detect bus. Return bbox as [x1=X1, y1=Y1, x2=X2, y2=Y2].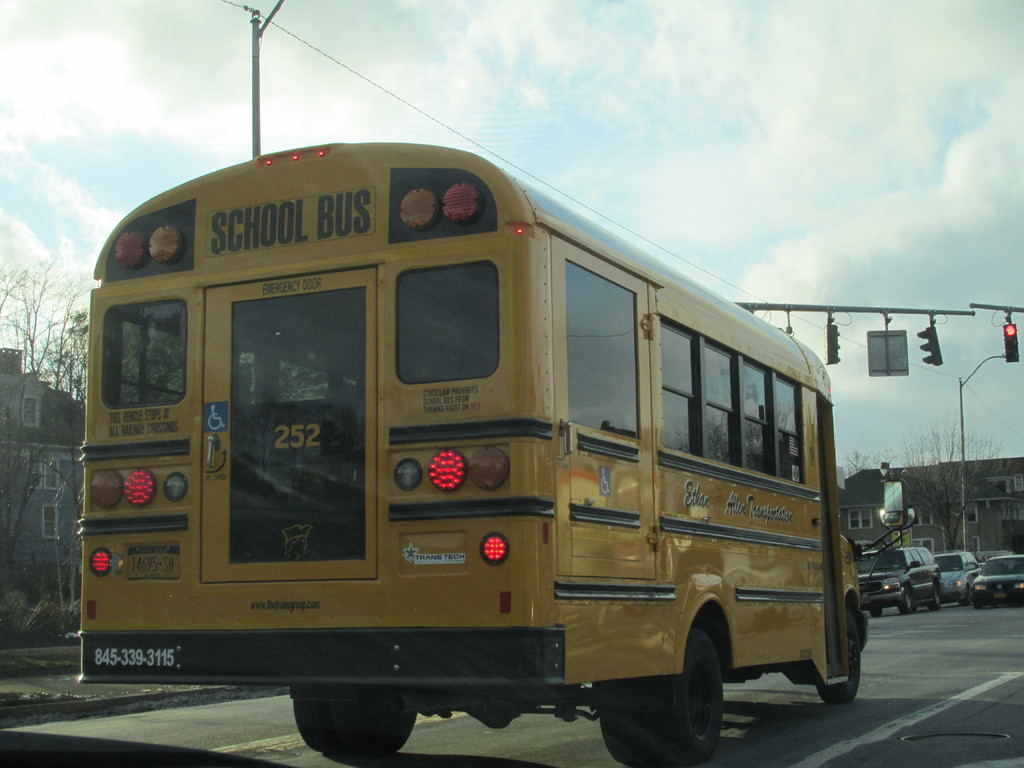
[x1=77, y1=140, x2=916, y2=763].
